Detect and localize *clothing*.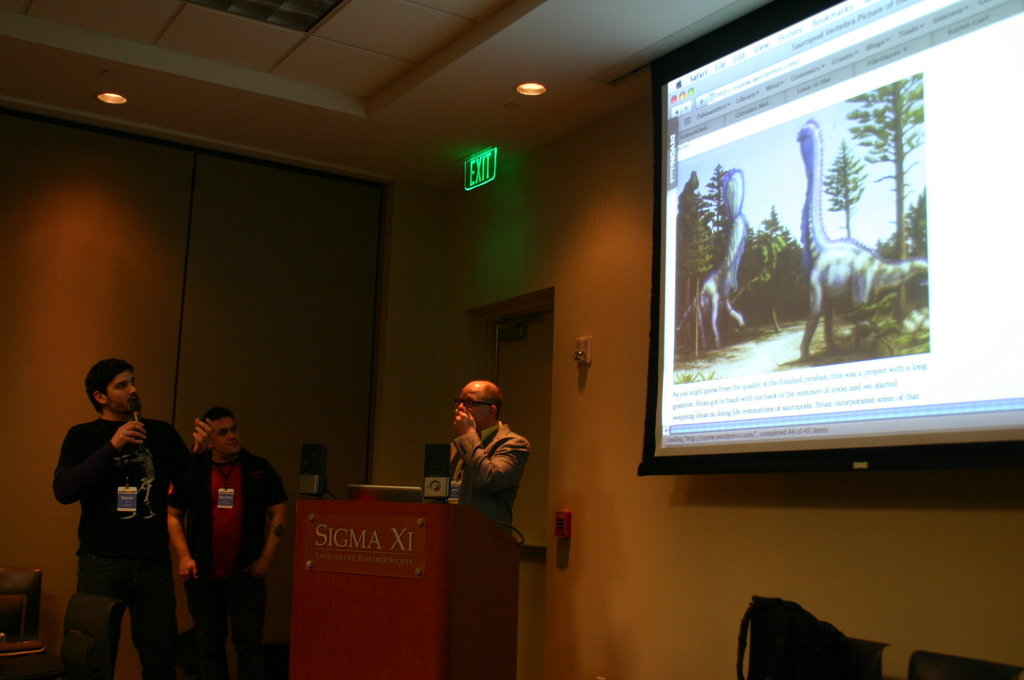
Localized at bbox(449, 422, 519, 528).
